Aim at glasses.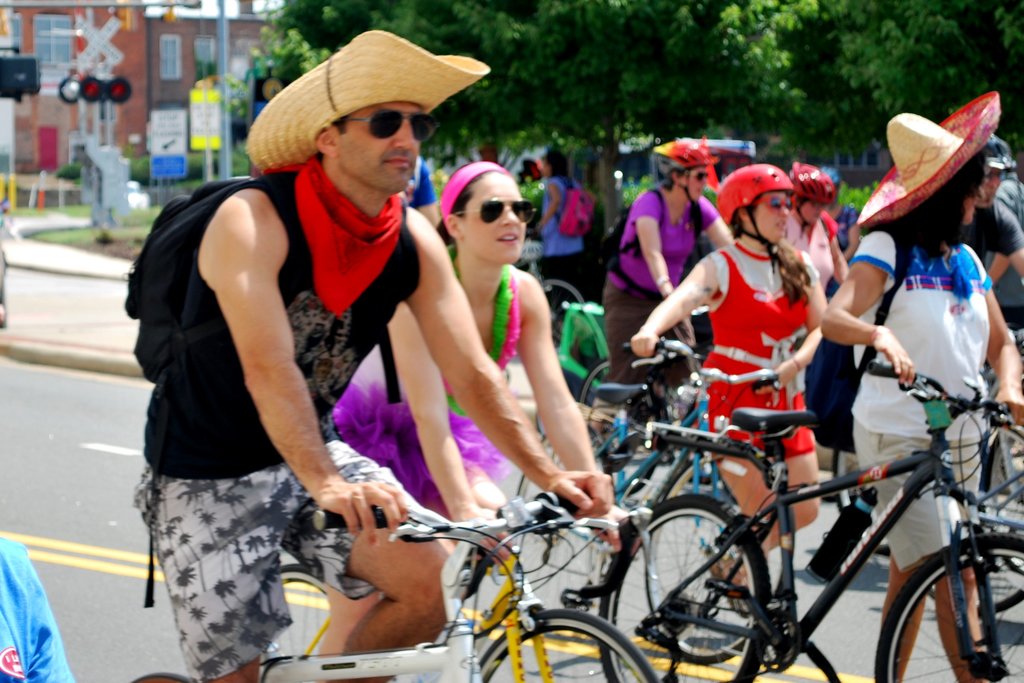
Aimed at (left=754, top=193, right=801, bottom=215).
